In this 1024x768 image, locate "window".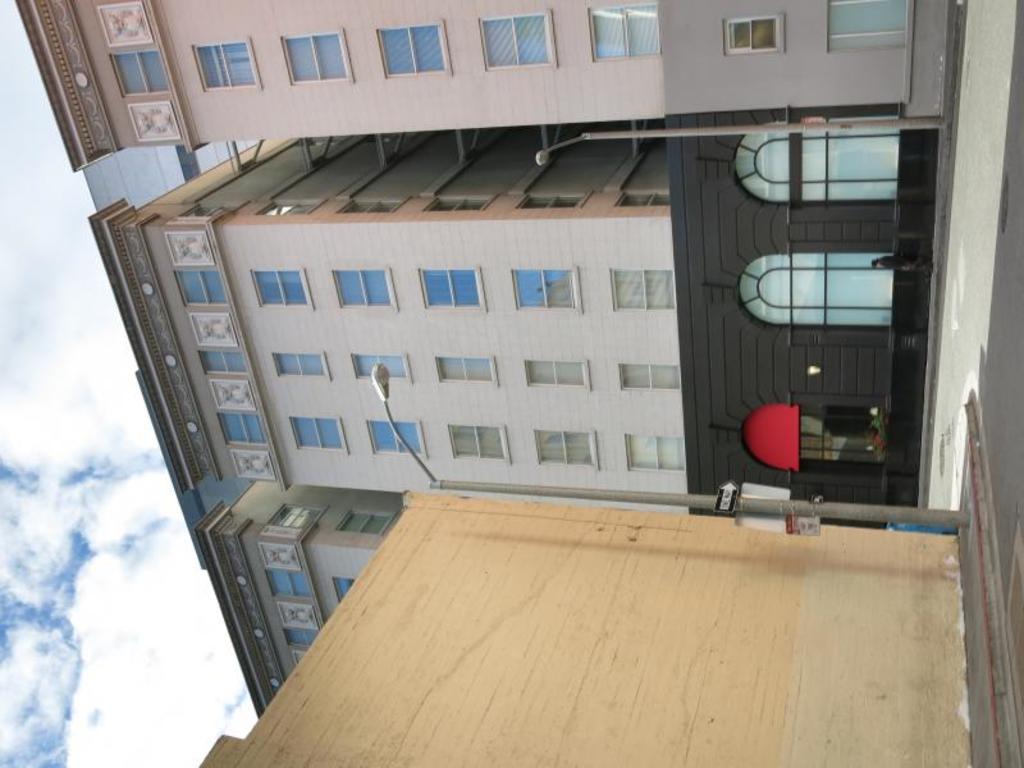
Bounding box: Rect(287, 416, 343, 447).
